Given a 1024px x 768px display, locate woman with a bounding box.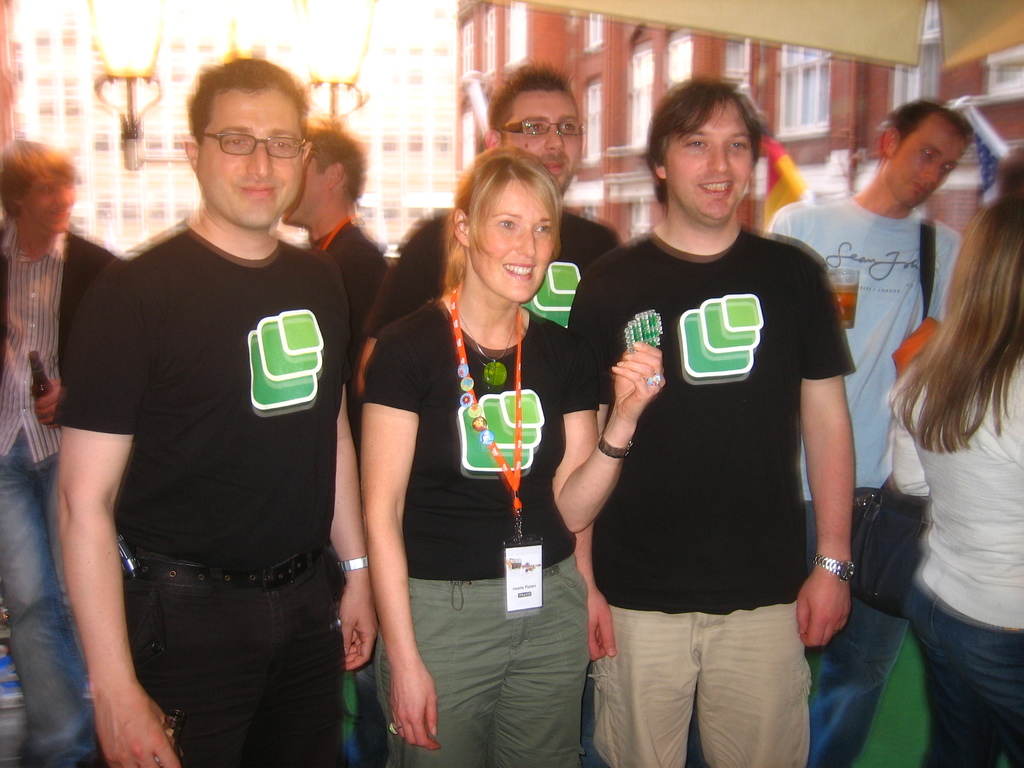
Located: crop(343, 137, 591, 765).
